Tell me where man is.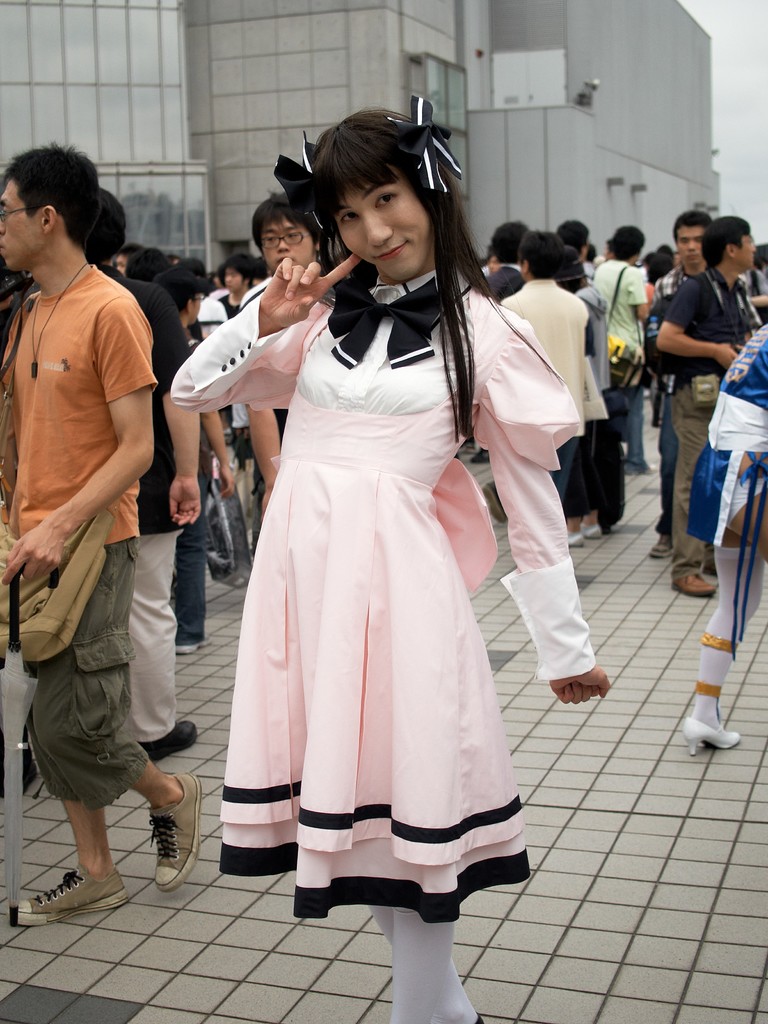
man is at pyautogui.locateOnScreen(651, 205, 759, 554).
